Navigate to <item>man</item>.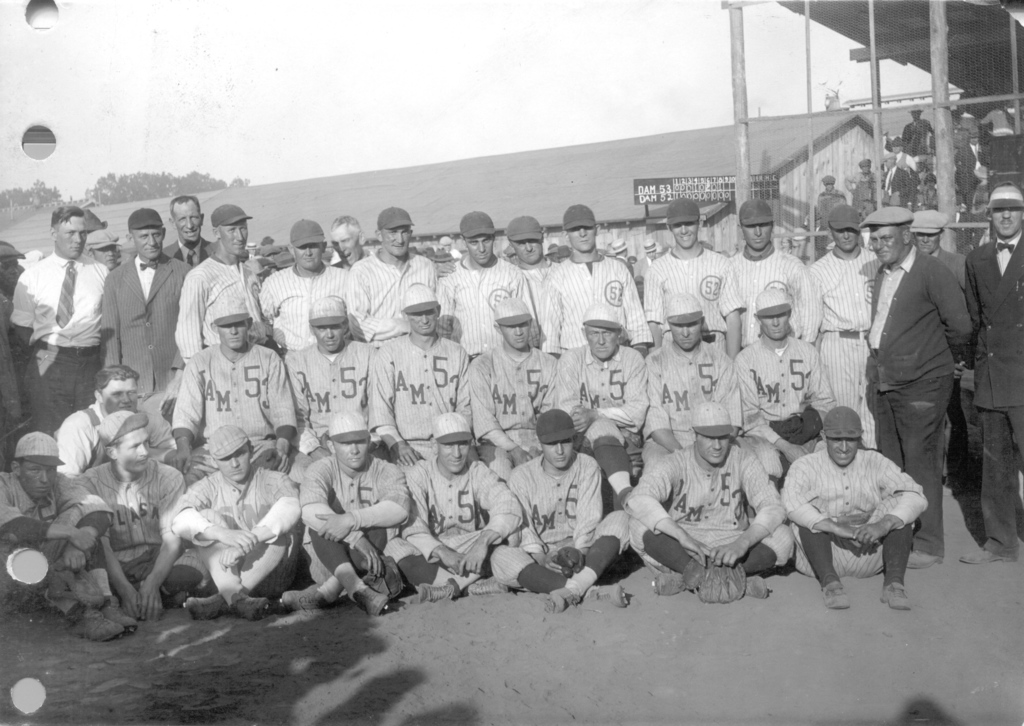
Navigation target: [776,400,924,611].
